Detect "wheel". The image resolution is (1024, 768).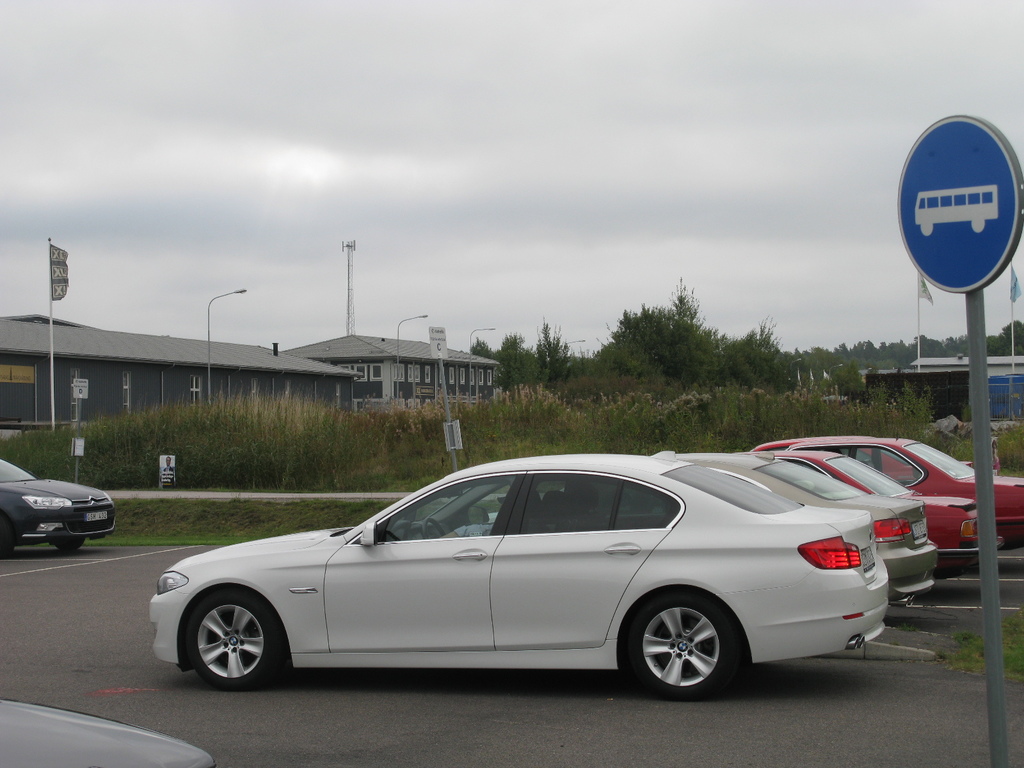
[left=184, top=587, right=283, bottom=692].
